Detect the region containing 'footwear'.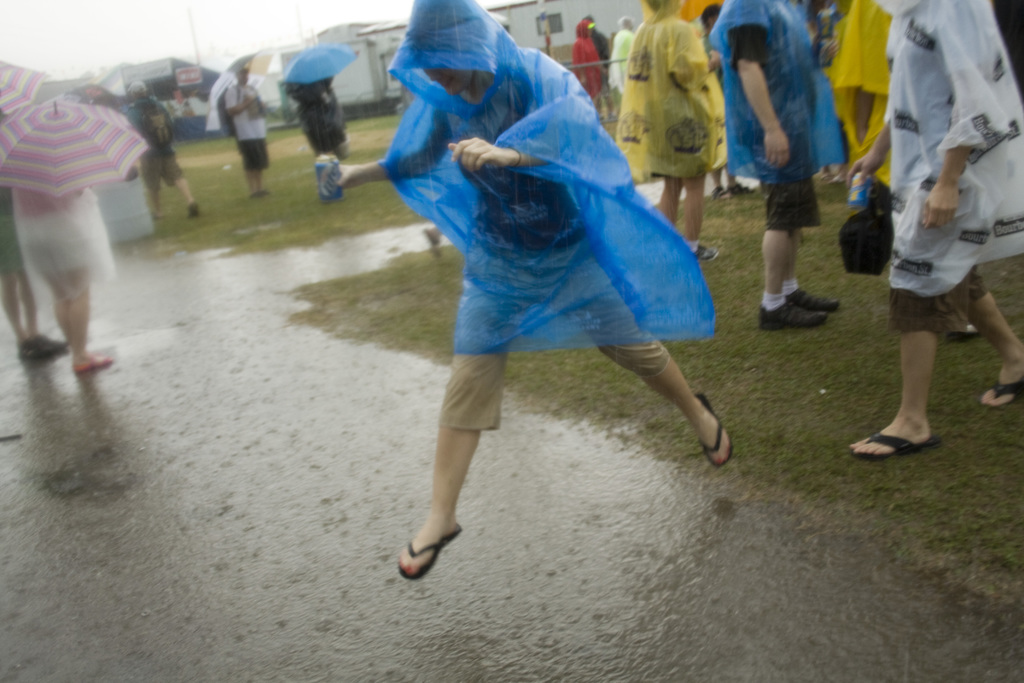
(727,185,758,199).
